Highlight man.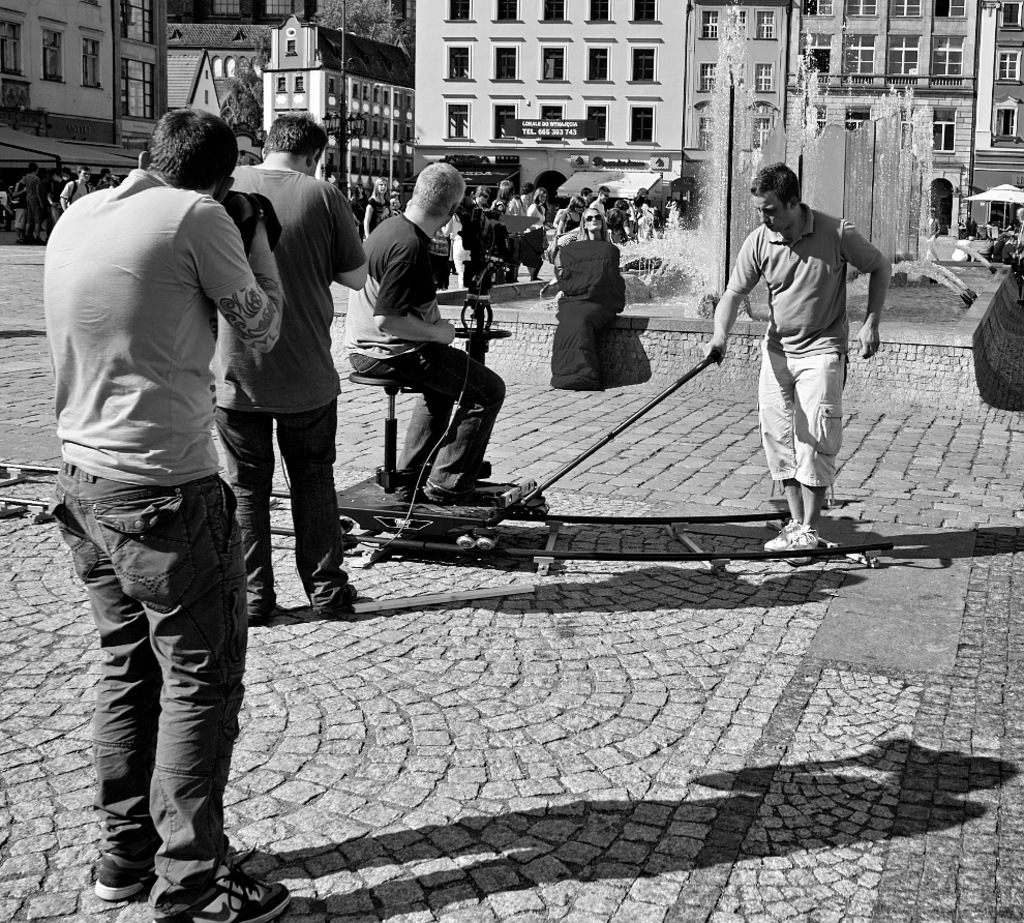
Highlighted region: {"left": 724, "top": 156, "right": 893, "bottom": 564}.
